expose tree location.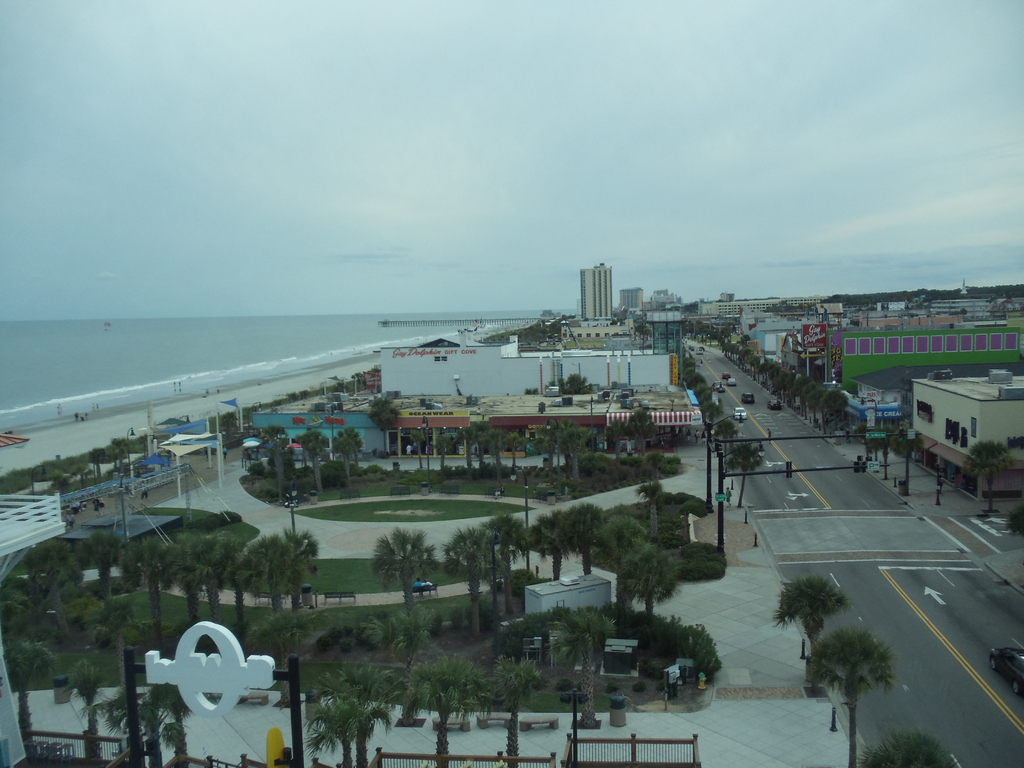
Exposed at x1=724, y1=445, x2=767, y2=510.
